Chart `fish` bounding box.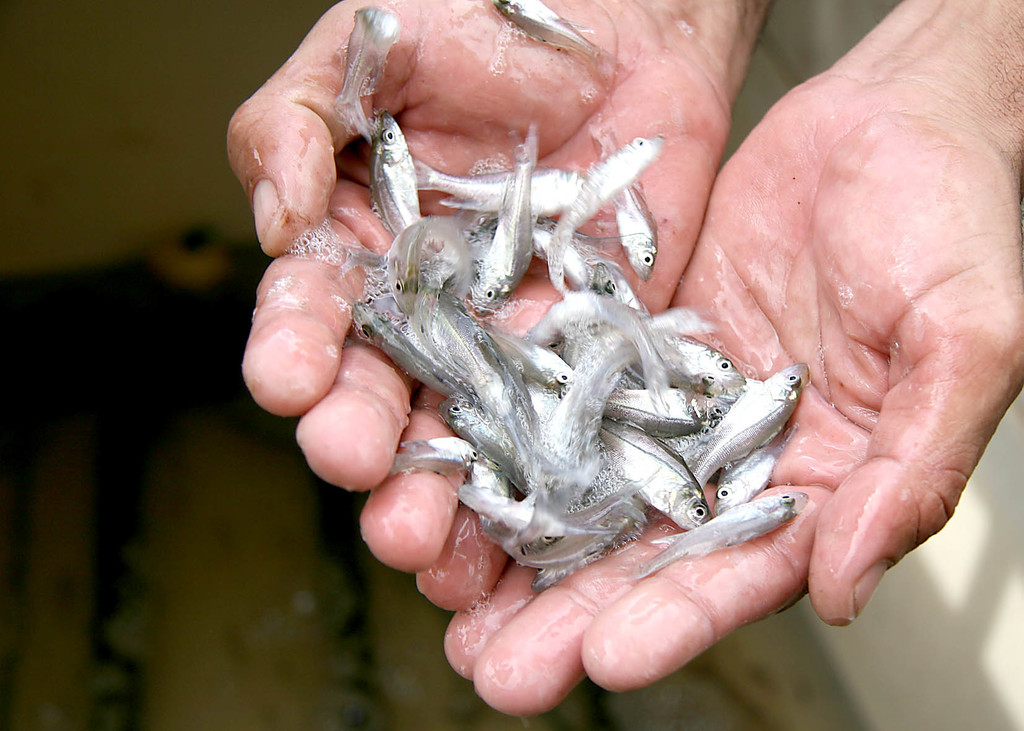
Charted: detection(369, 115, 425, 239).
